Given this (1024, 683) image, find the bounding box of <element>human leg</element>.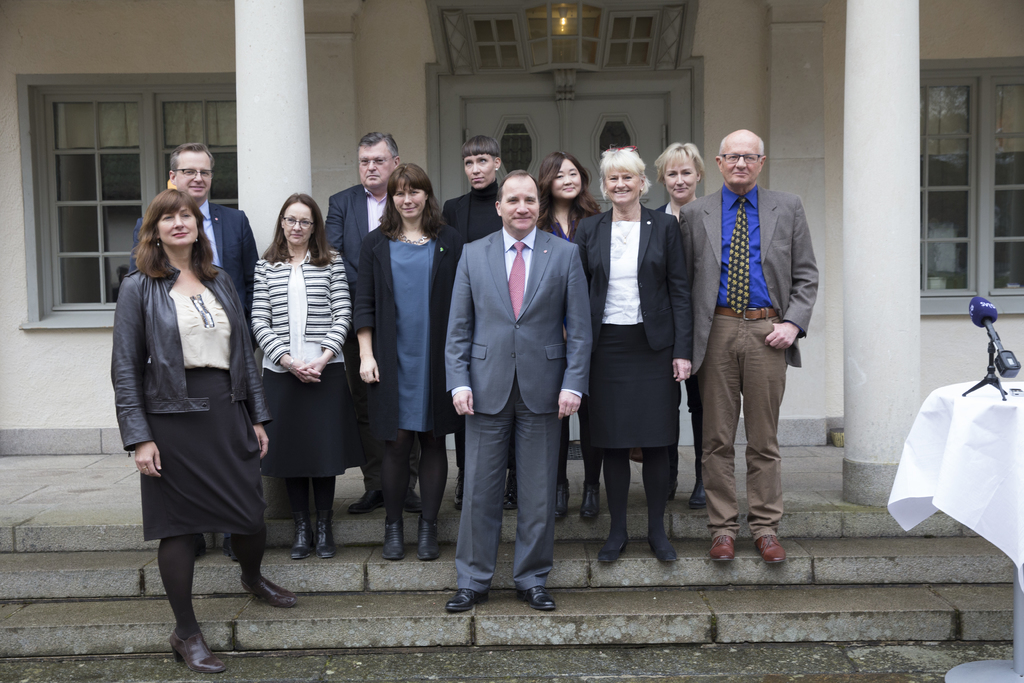
235,411,283,607.
